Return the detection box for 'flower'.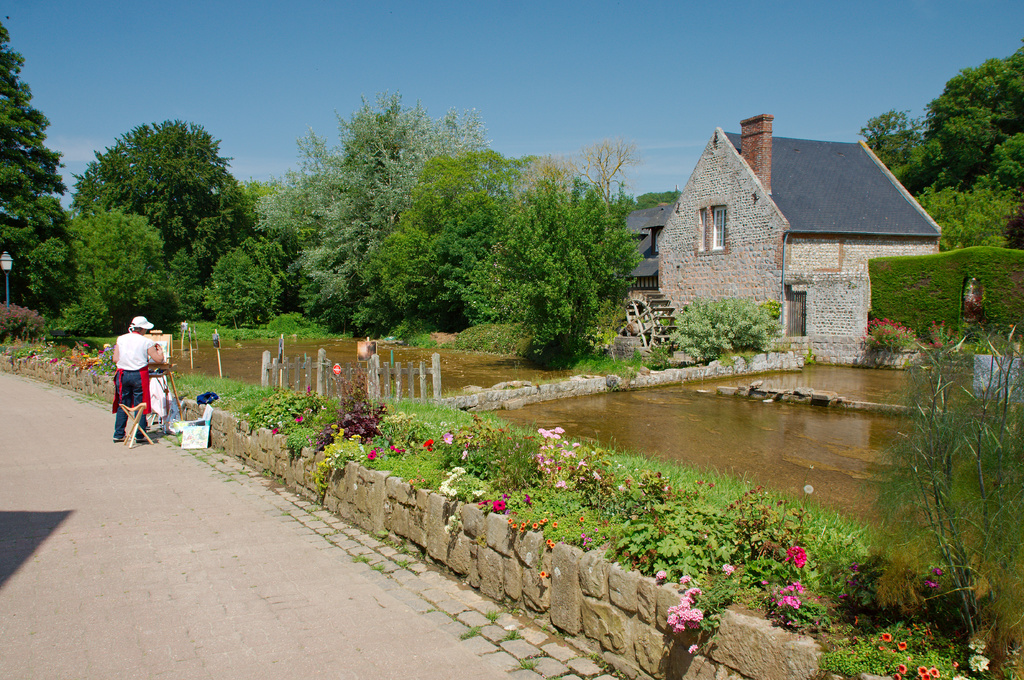
[294, 413, 306, 426].
